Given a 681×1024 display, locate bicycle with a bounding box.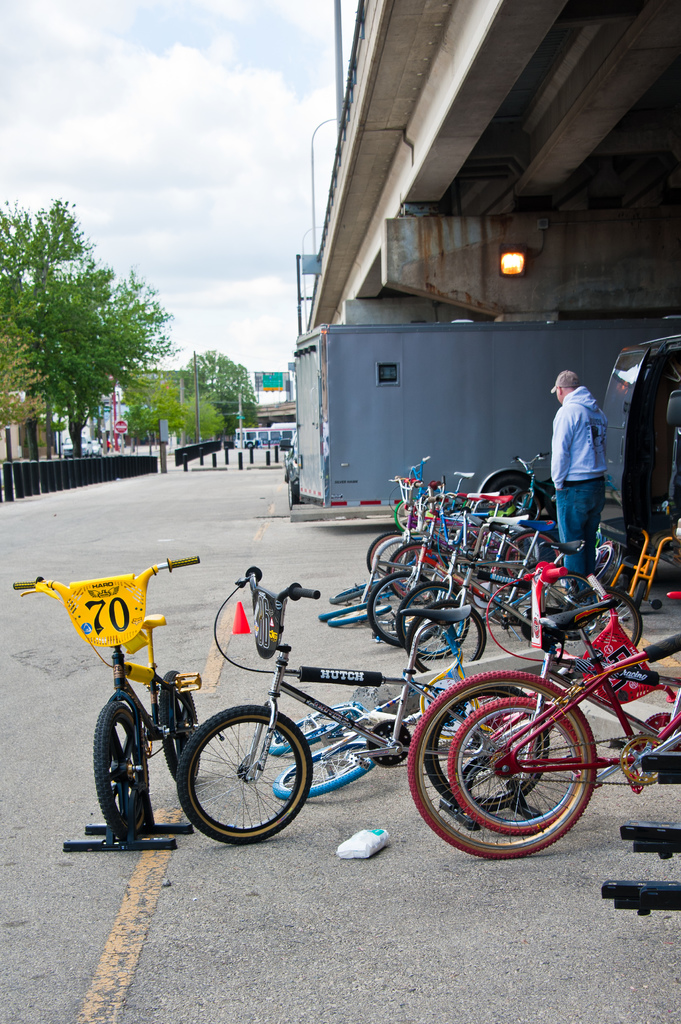
Located: l=381, t=470, r=519, b=572.
